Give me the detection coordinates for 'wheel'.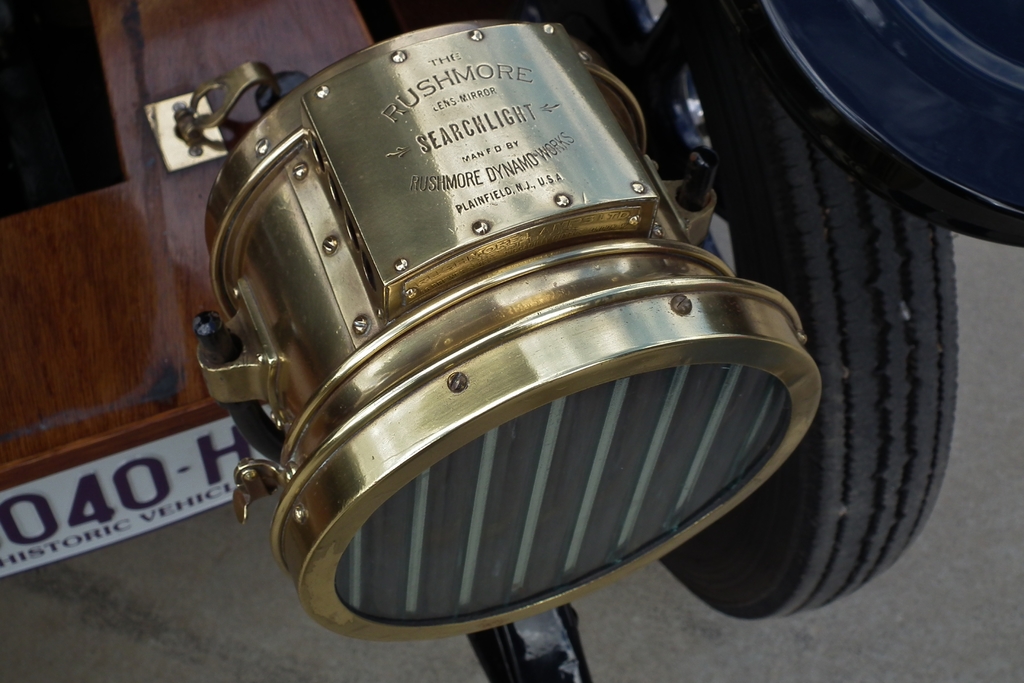
(x1=660, y1=72, x2=957, y2=621).
